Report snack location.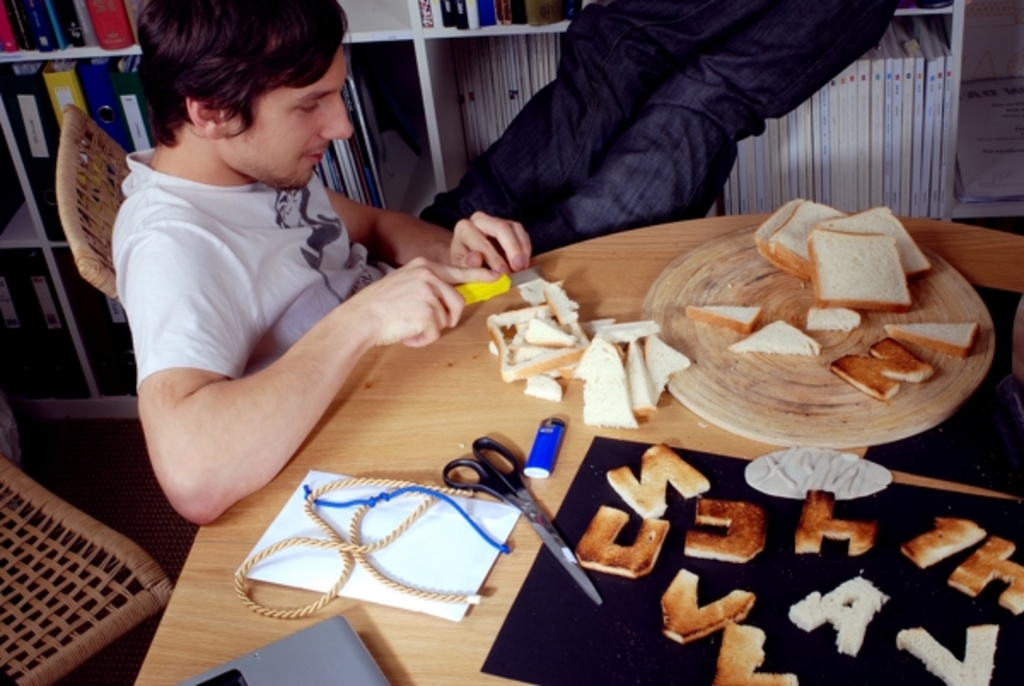
Report: (688, 498, 759, 556).
